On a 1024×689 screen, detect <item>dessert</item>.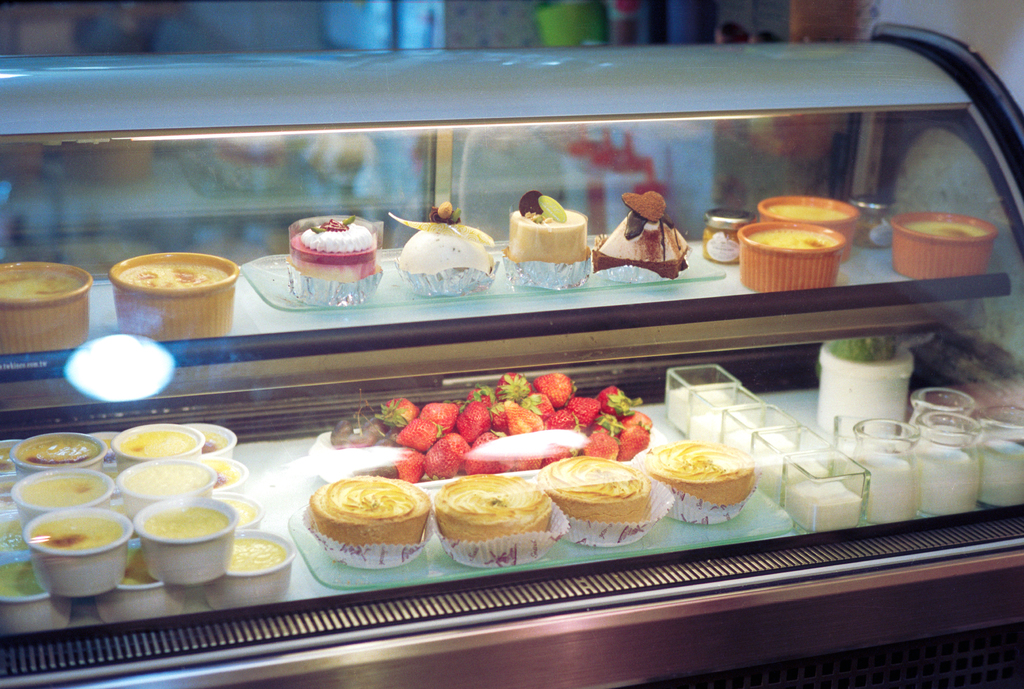
bbox(281, 216, 379, 294).
